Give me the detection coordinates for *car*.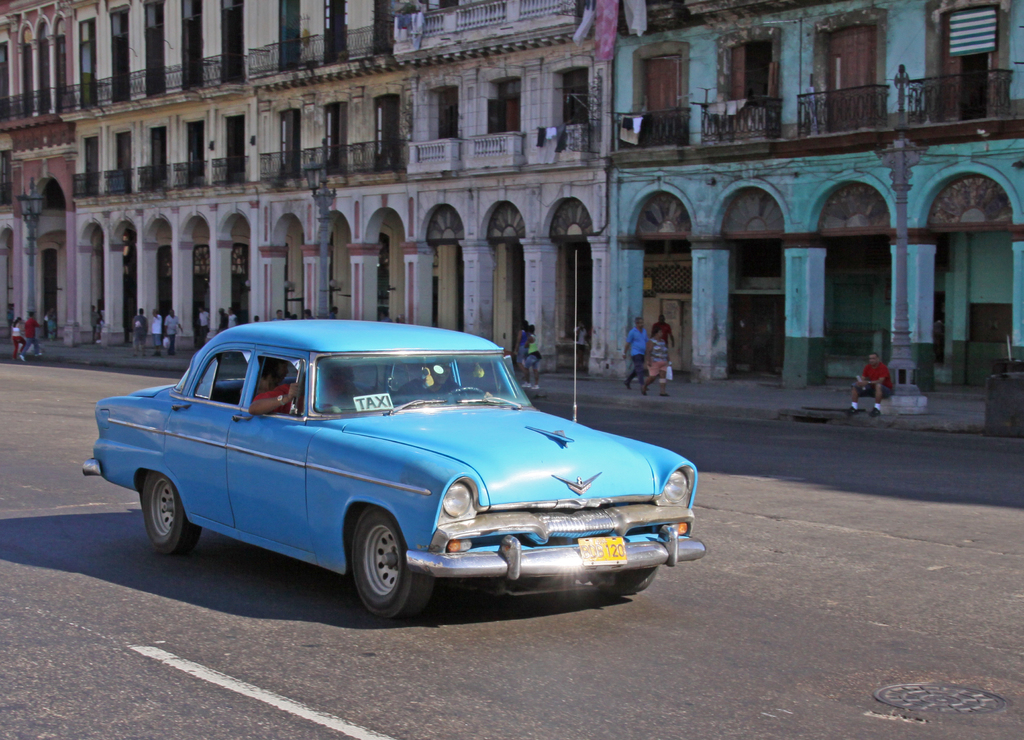
bbox(80, 318, 708, 620).
